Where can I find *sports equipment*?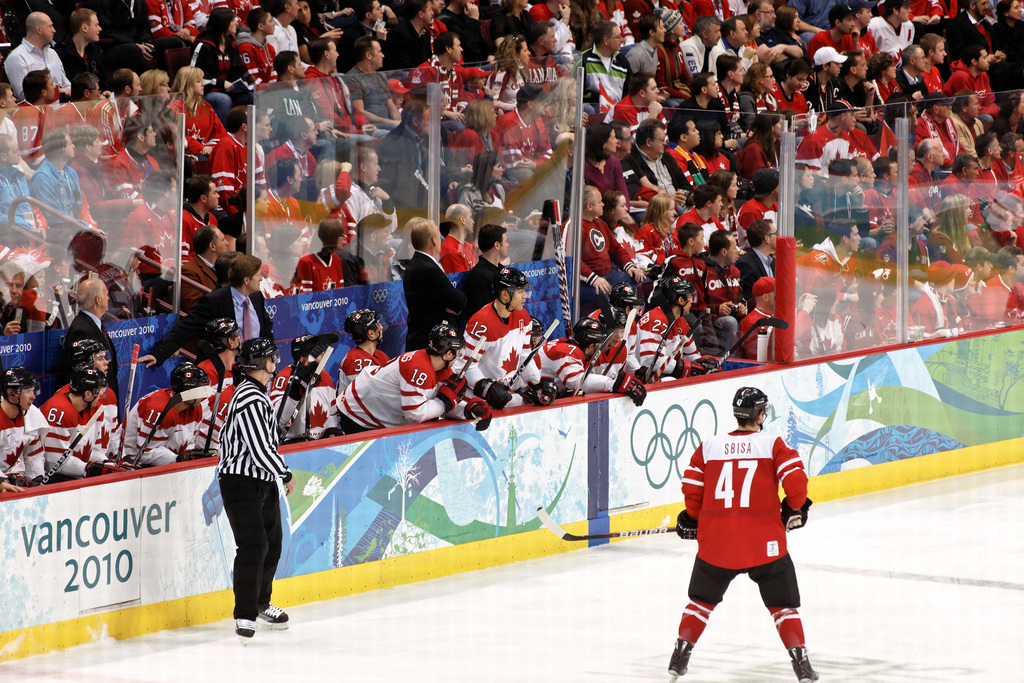
You can find it at left=728, top=390, right=769, bottom=425.
